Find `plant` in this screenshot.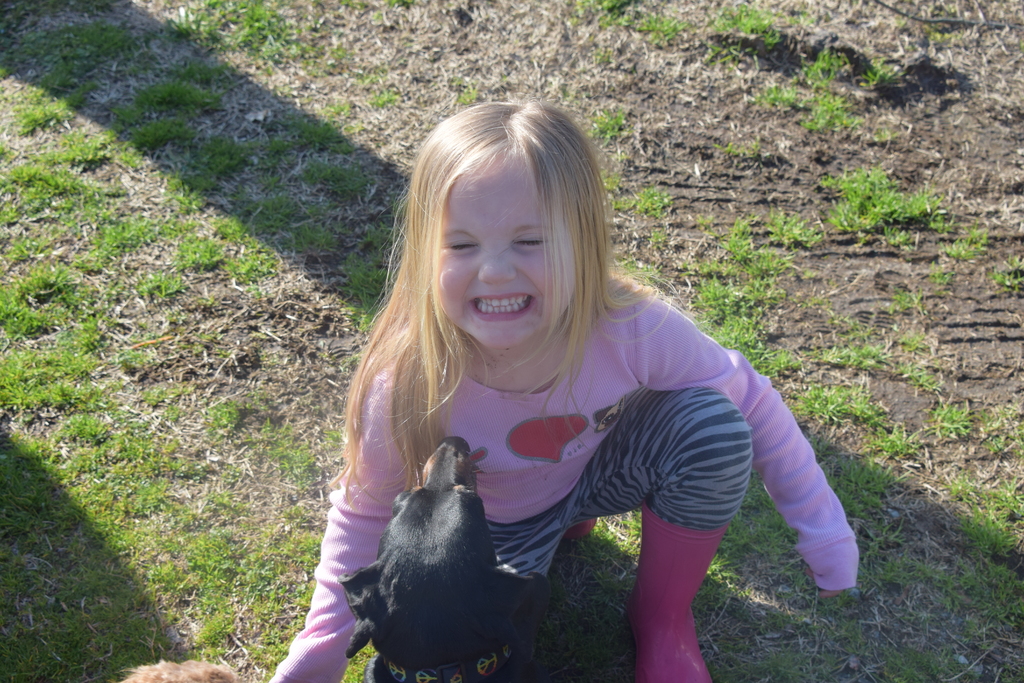
The bounding box for `plant` is 104/40/242/168.
